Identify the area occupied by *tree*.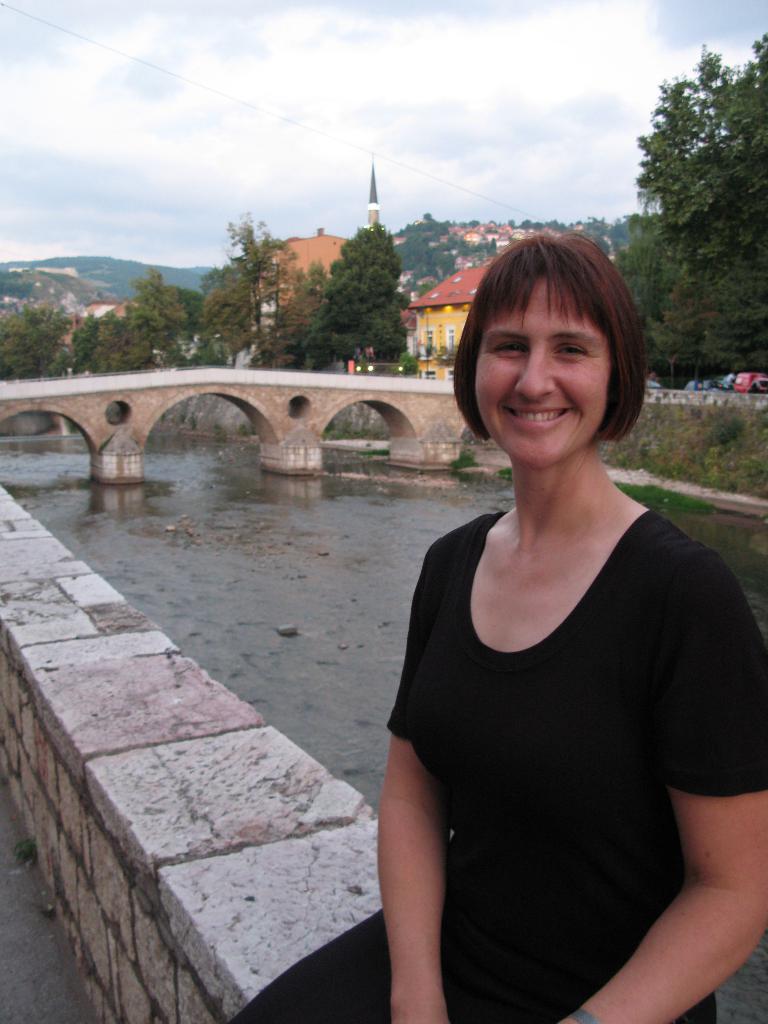
Area: bbox=(0, 304, 70, 378).
